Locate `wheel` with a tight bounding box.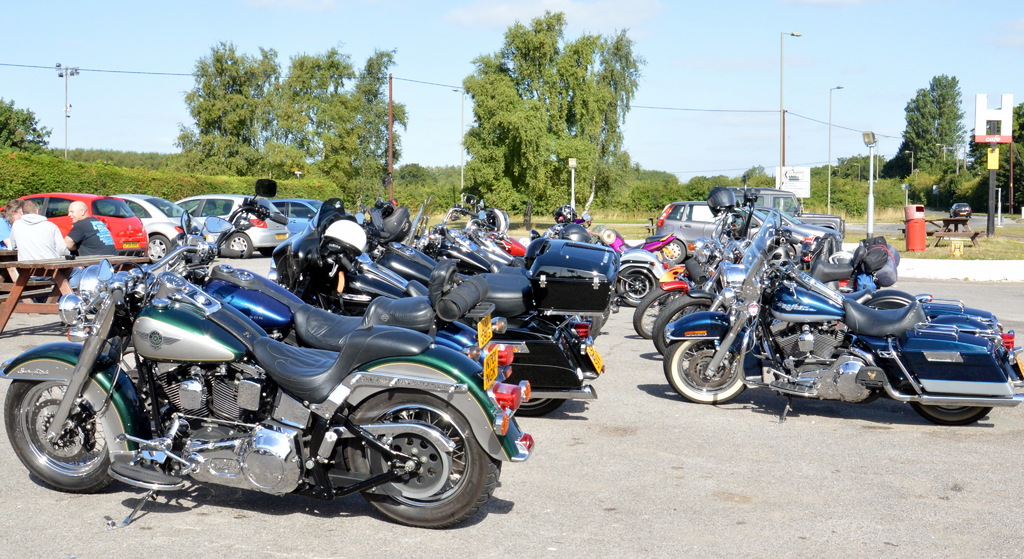
[left=600, top=309, right=609, bottom=327].
